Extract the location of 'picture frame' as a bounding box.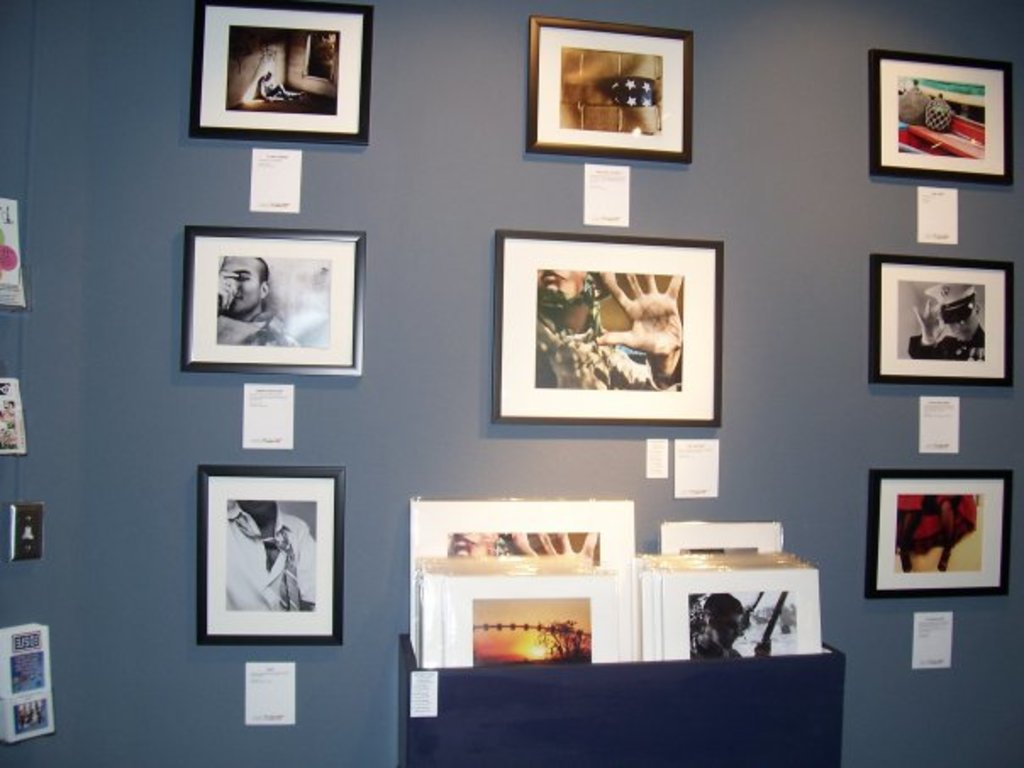
BBox(203, 475, 336, 649).
